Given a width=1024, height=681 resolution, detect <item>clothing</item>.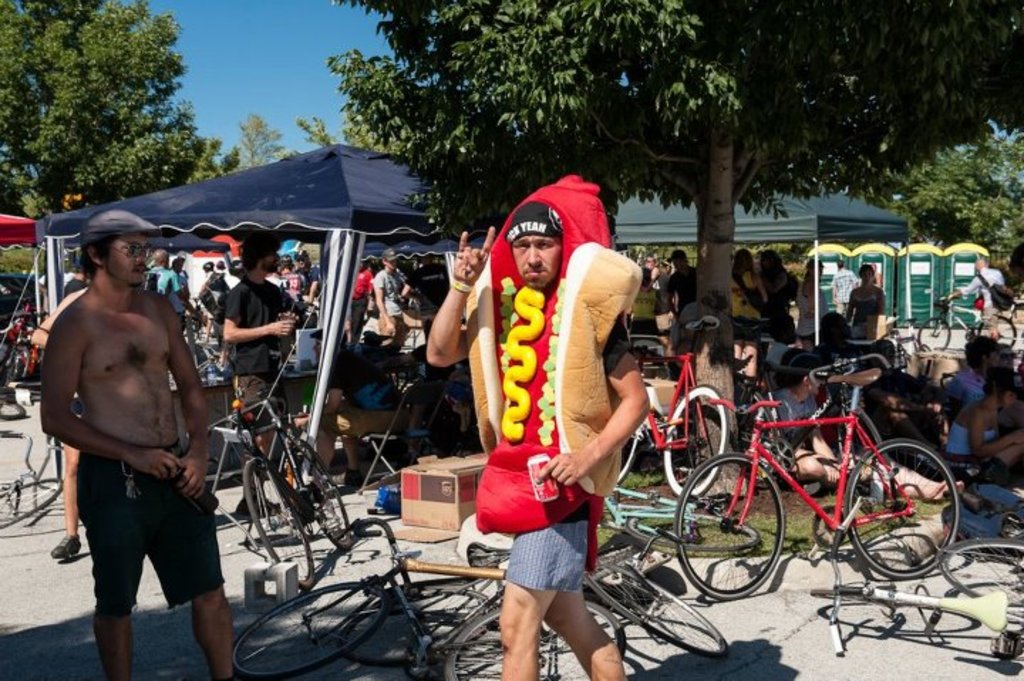
97/436/226/610.
